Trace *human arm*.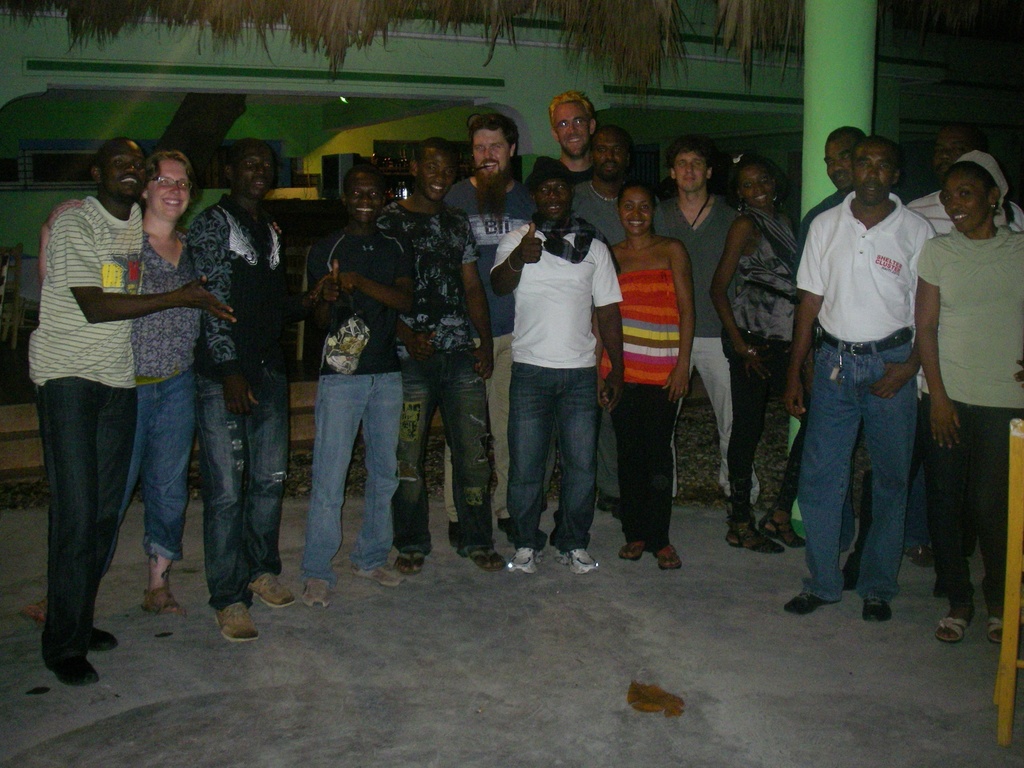
Traced to (37,190,82,282).
